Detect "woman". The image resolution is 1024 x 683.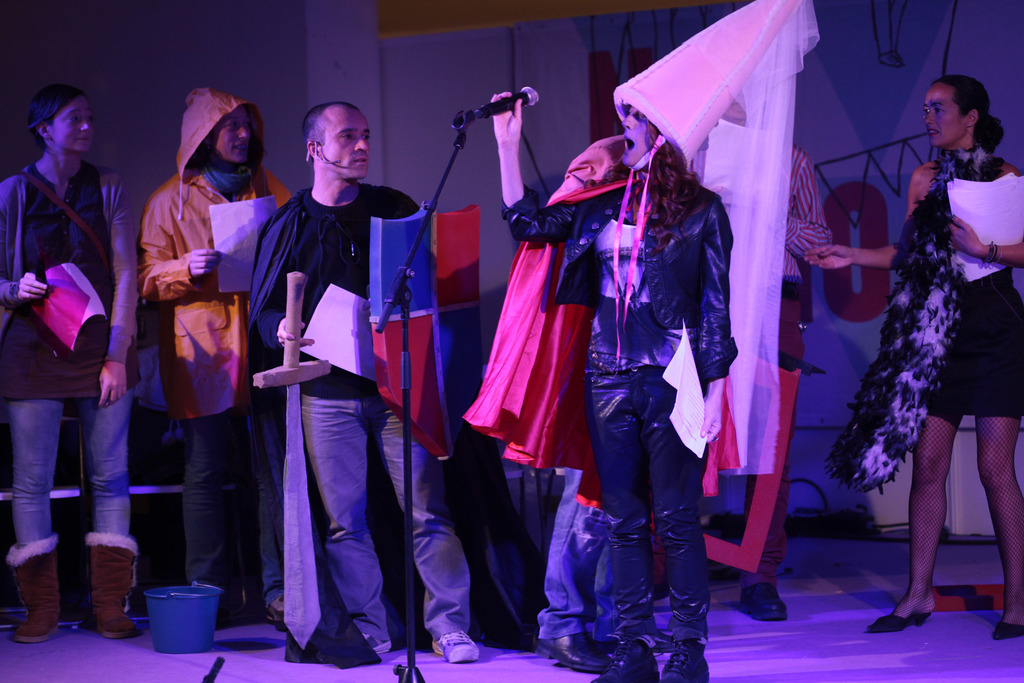
{"x1": 492, "y1": 1, "x2": 741, "y2": 682}.
